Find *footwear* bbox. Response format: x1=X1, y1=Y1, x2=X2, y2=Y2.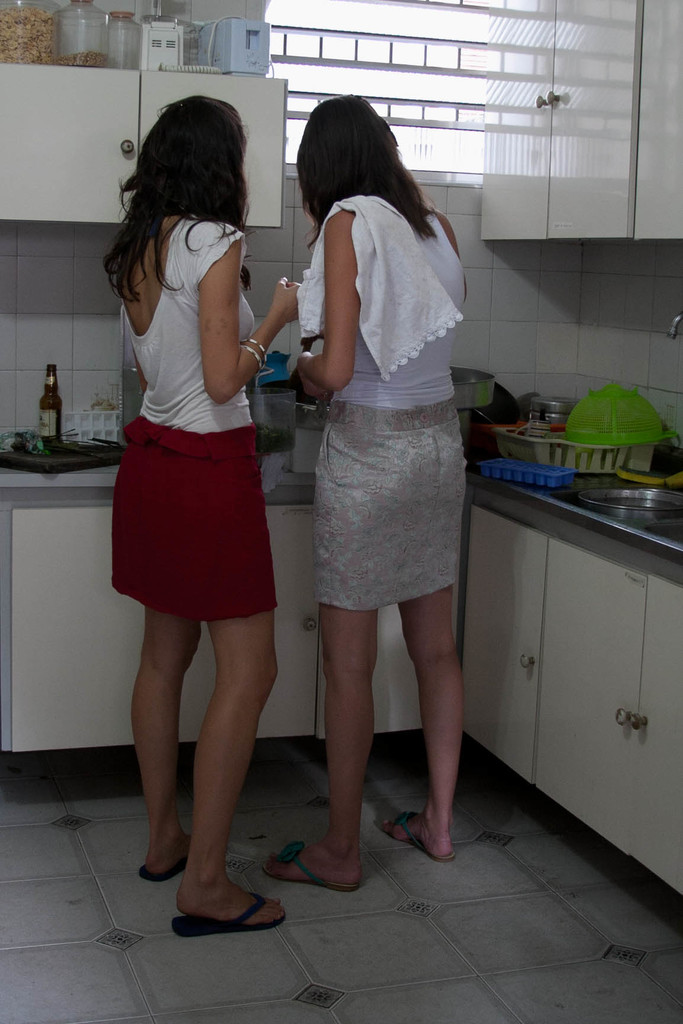
x1=168, y1=888, x2=287, y2=940.
